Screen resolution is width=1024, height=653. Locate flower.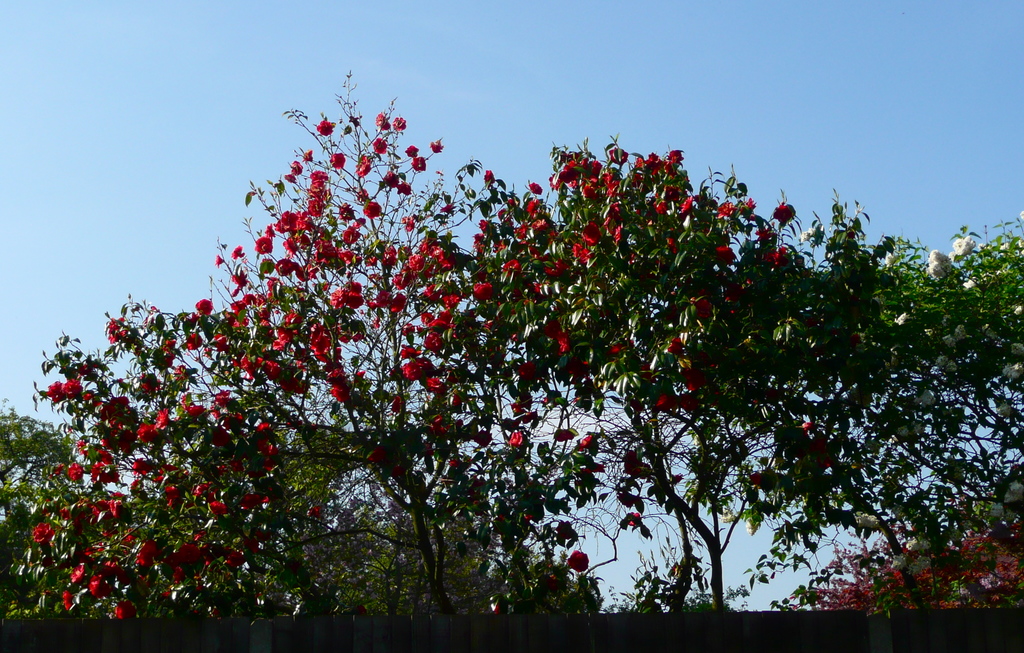
box(329, 149, 345, 168).
